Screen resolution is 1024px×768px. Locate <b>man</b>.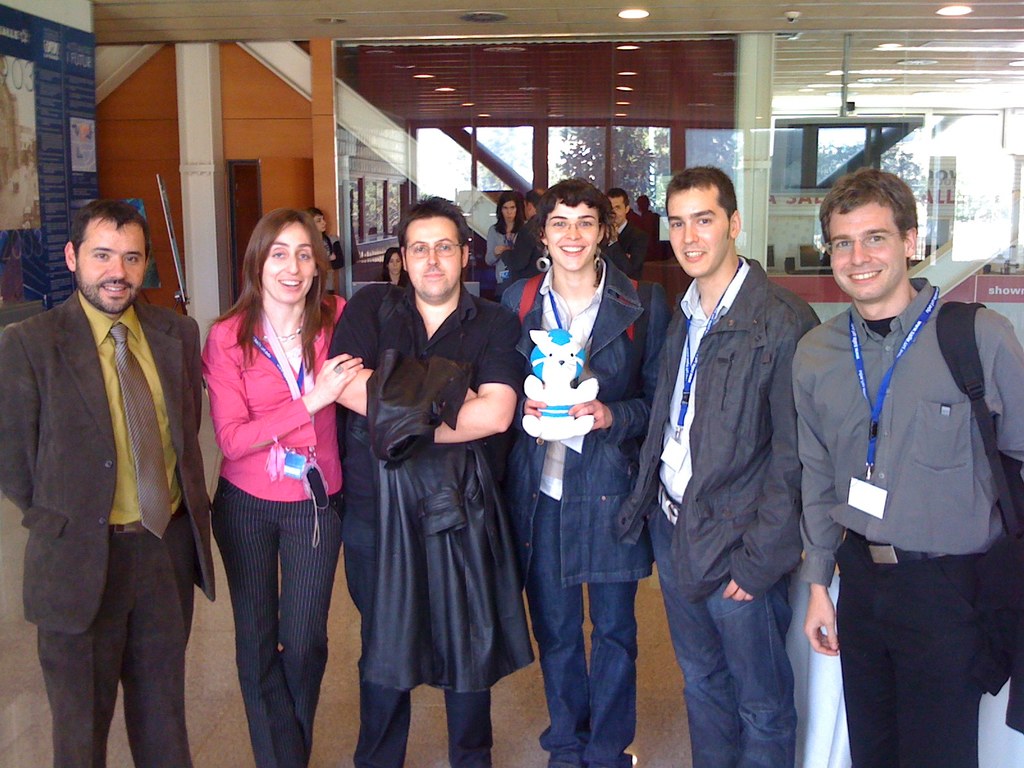
left=609, top=160, right=821, bottom=764.
